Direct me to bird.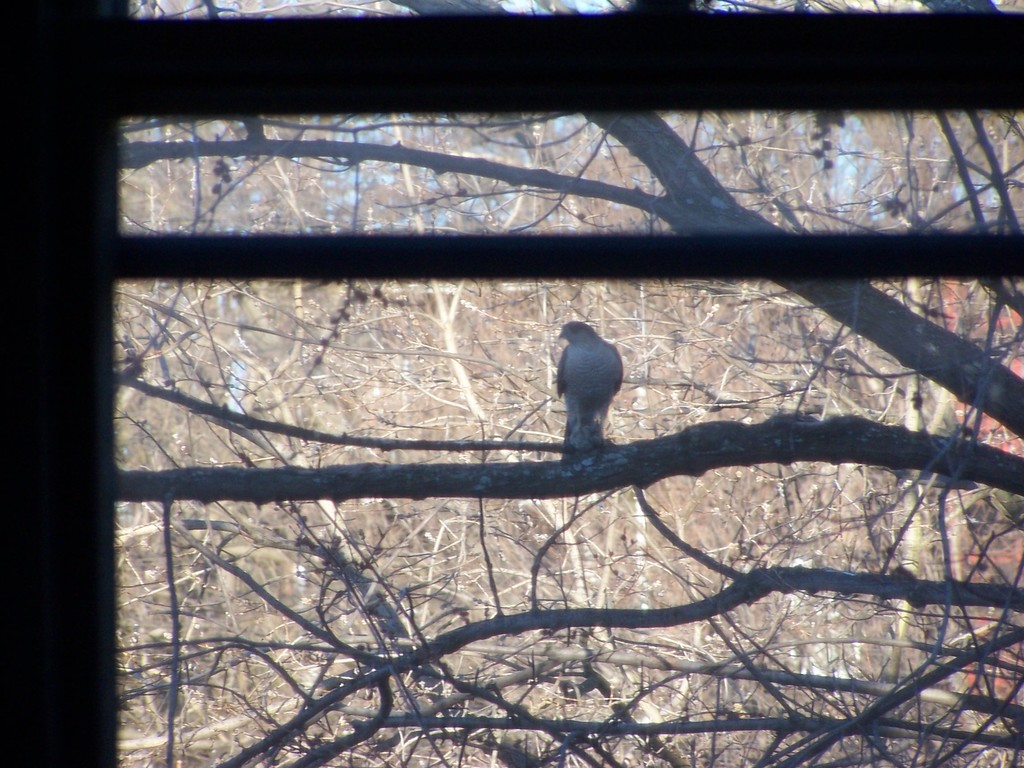
Direction: Rect(545, 319, 634, 455).
